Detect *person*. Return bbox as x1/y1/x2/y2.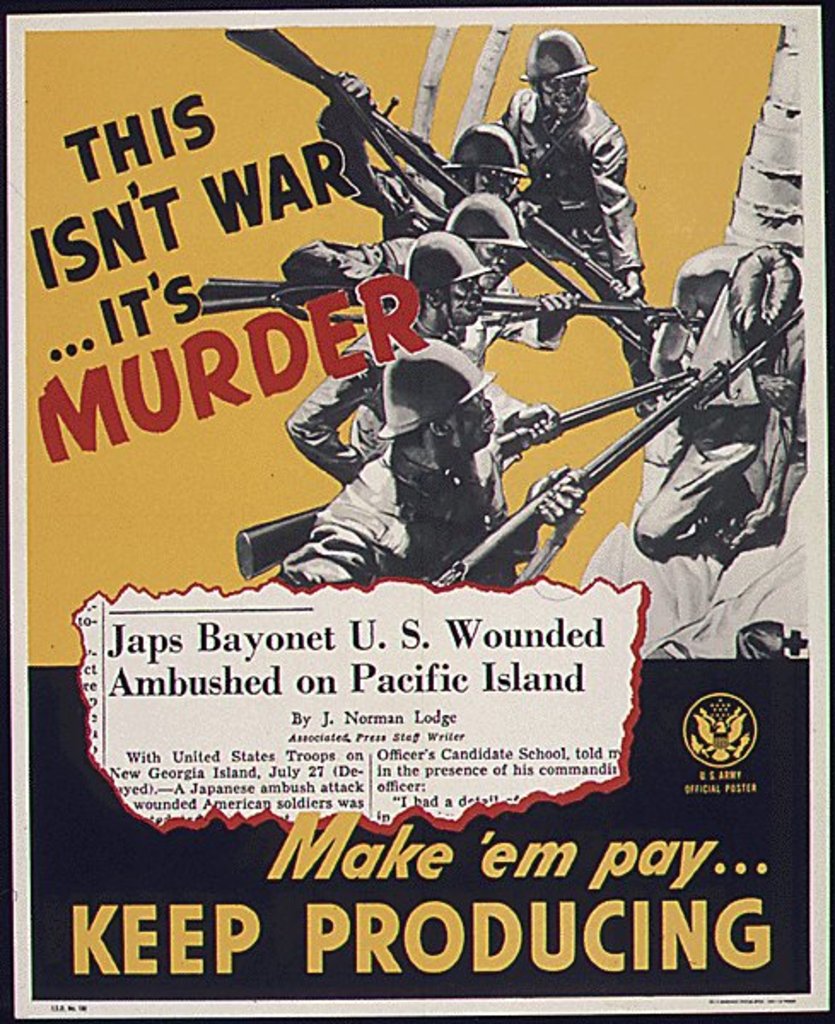
258/287/584/611.
